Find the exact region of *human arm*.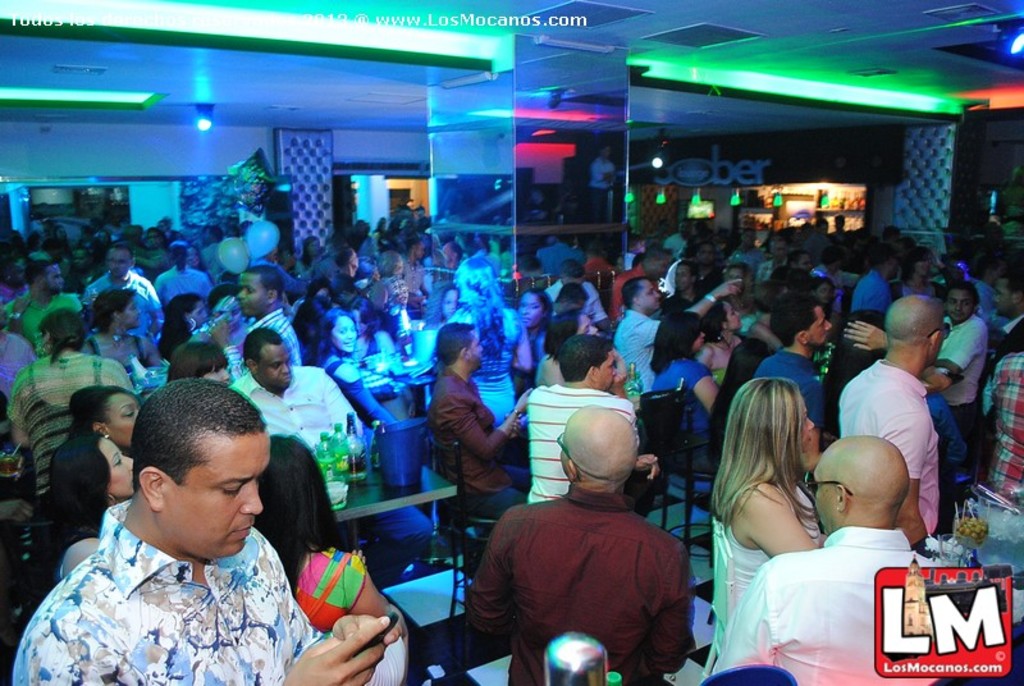
Exact region: [463,503,521,637].
